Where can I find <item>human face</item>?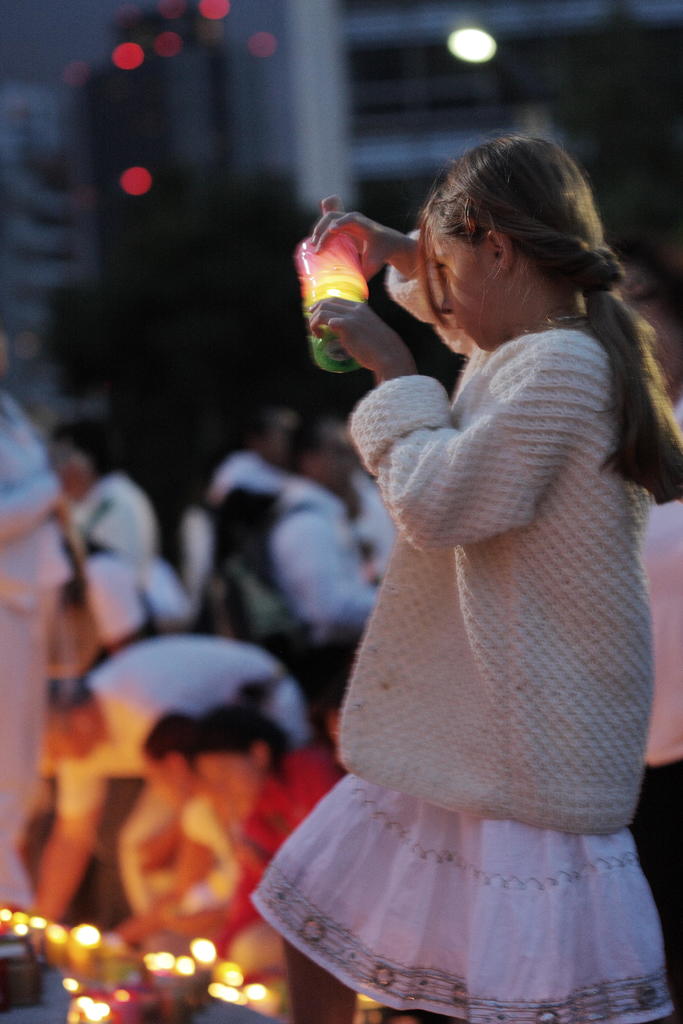
You can find it at l=429, t=227, r=504, b=339.
